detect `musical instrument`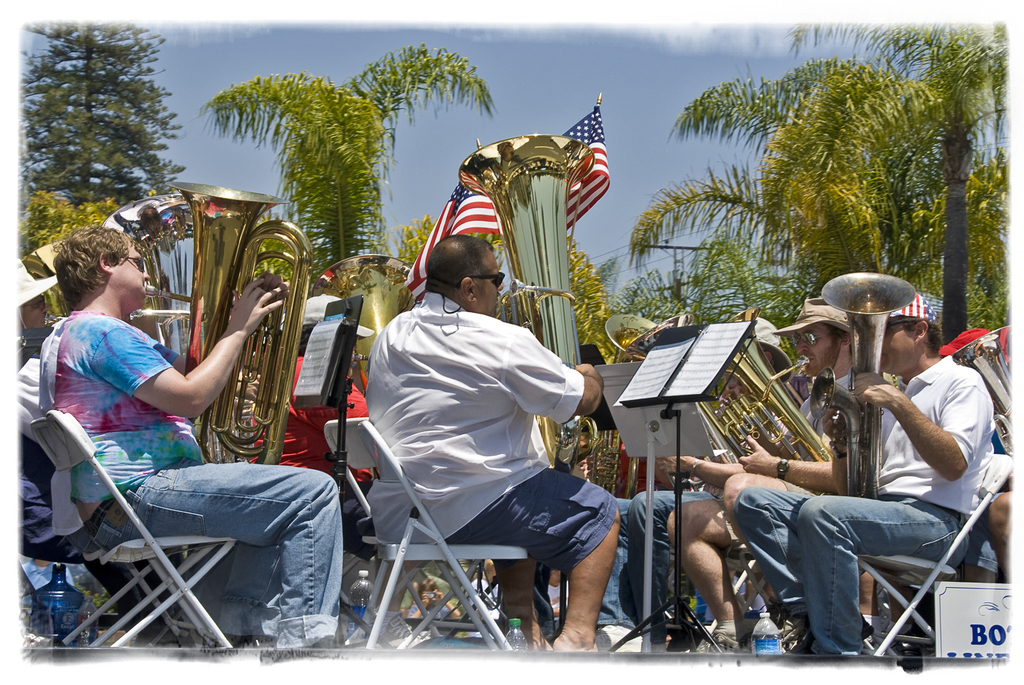
459 135 590 466
